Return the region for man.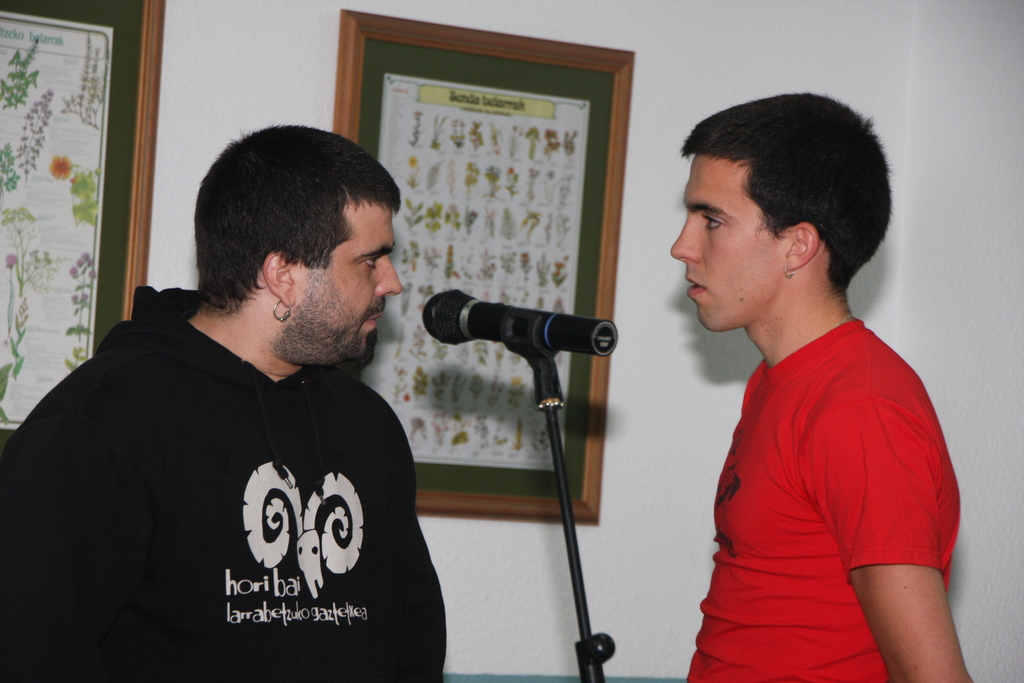
detection(666, 89, 977, 682).
